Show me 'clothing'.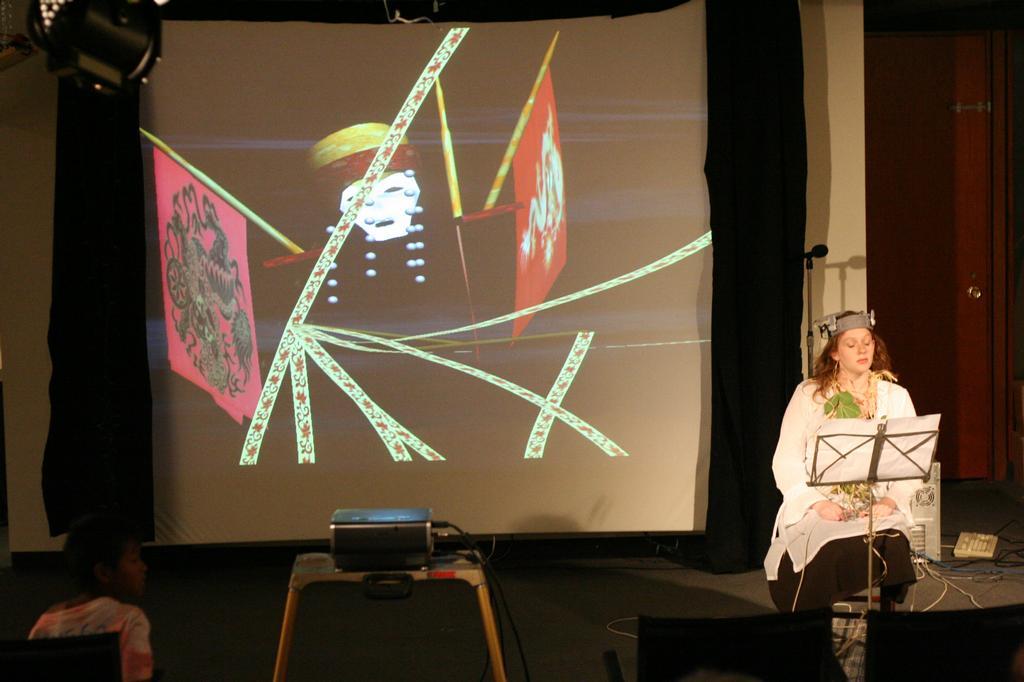
'clothing' is here: <bbox>26, 600, 151, 681</bbox>.
